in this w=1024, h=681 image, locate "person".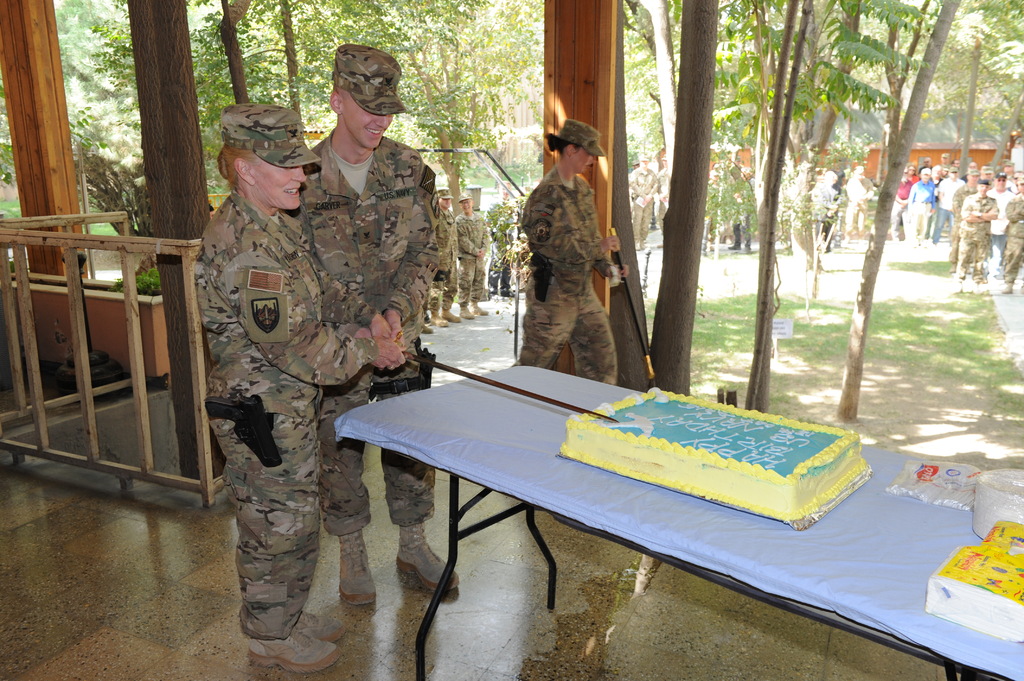
Bounding box: 311 45 453 597.
